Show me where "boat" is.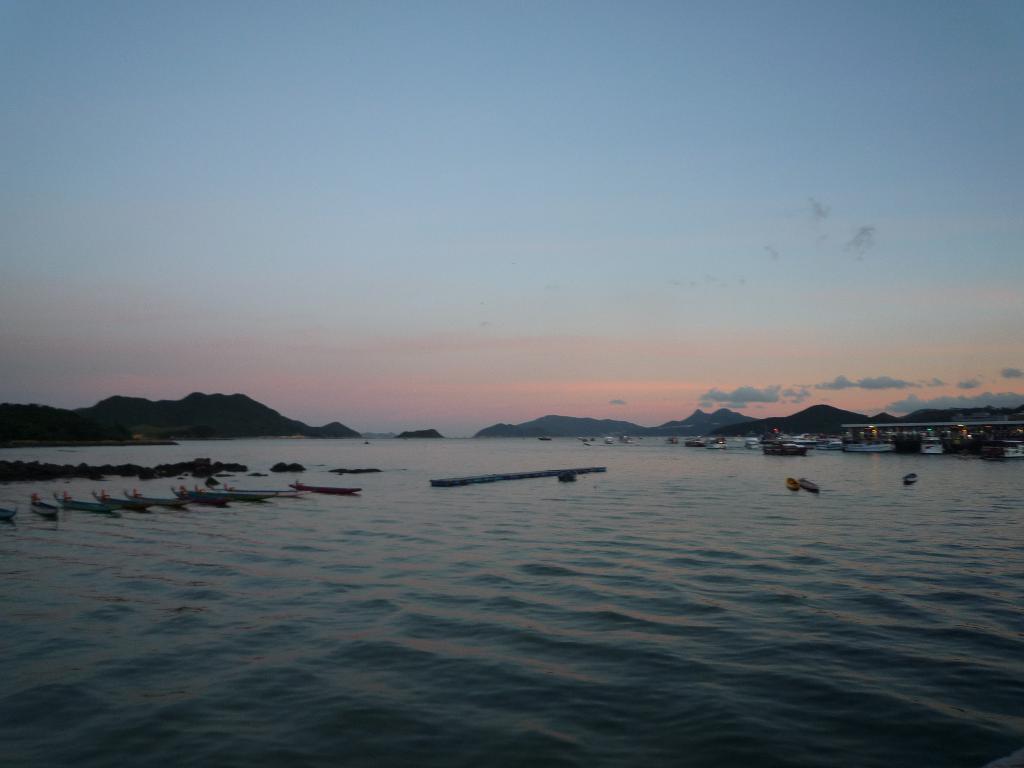
"boat" is at crop(784, 474, 801, 495).
